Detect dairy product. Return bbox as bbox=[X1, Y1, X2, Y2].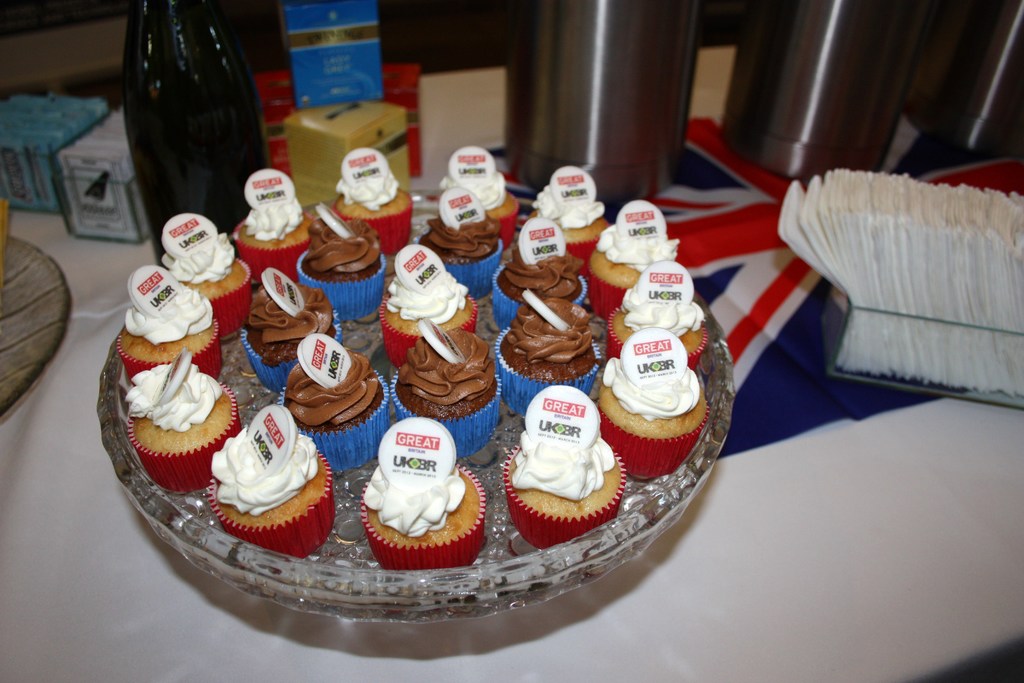
bbox=[250, 267, 324, 365].
